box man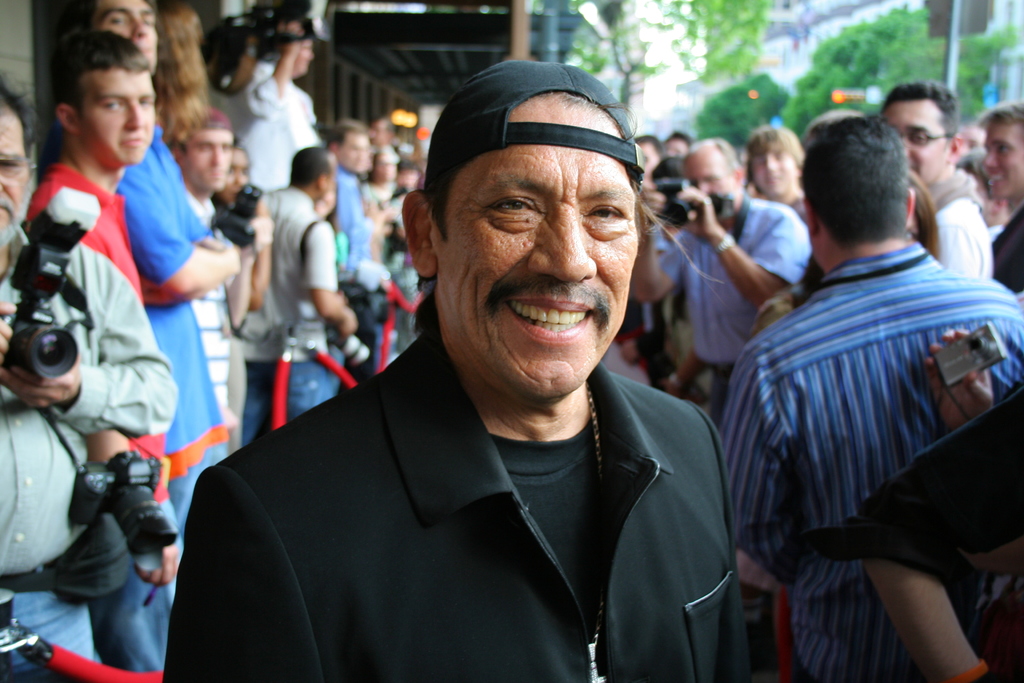
bbox=[29, 28, 180, 682]
